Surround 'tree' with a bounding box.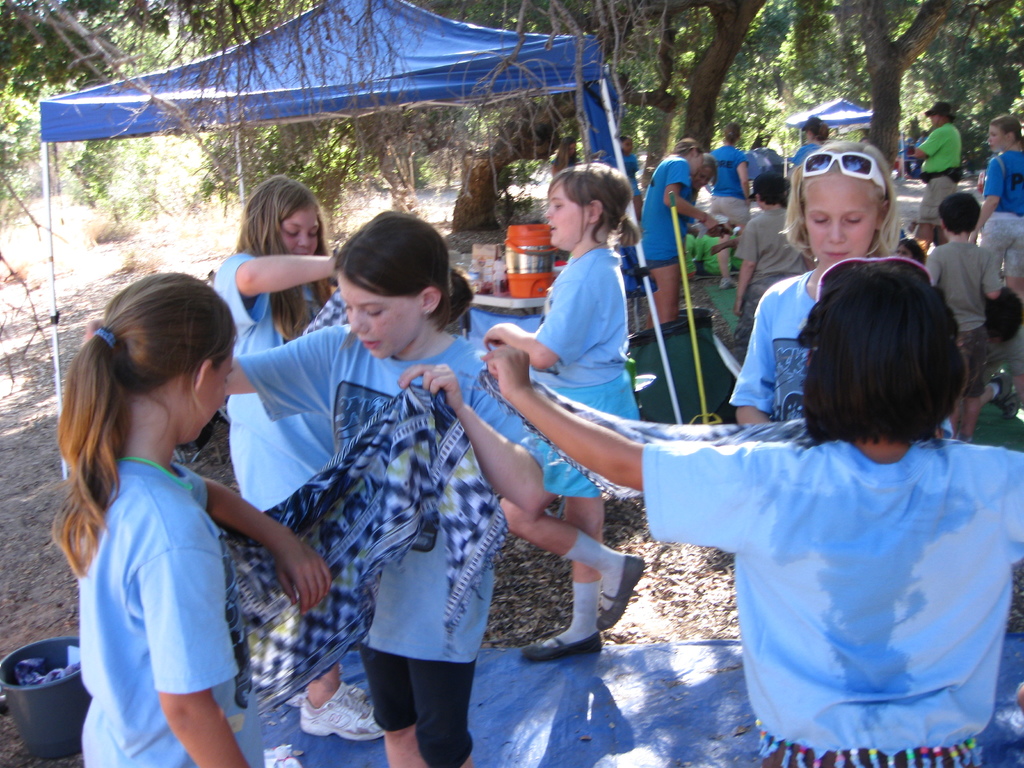
bbox(801, 0, 875, 116).
